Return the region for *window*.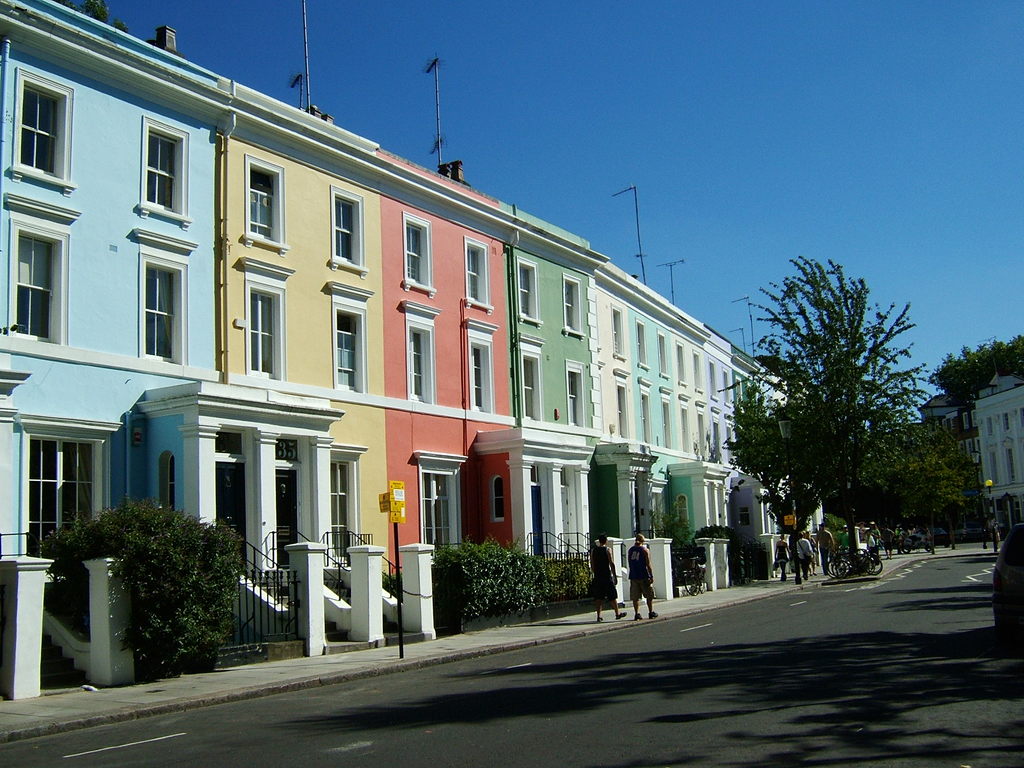
<region>614, 369, 630, 442</region>.
